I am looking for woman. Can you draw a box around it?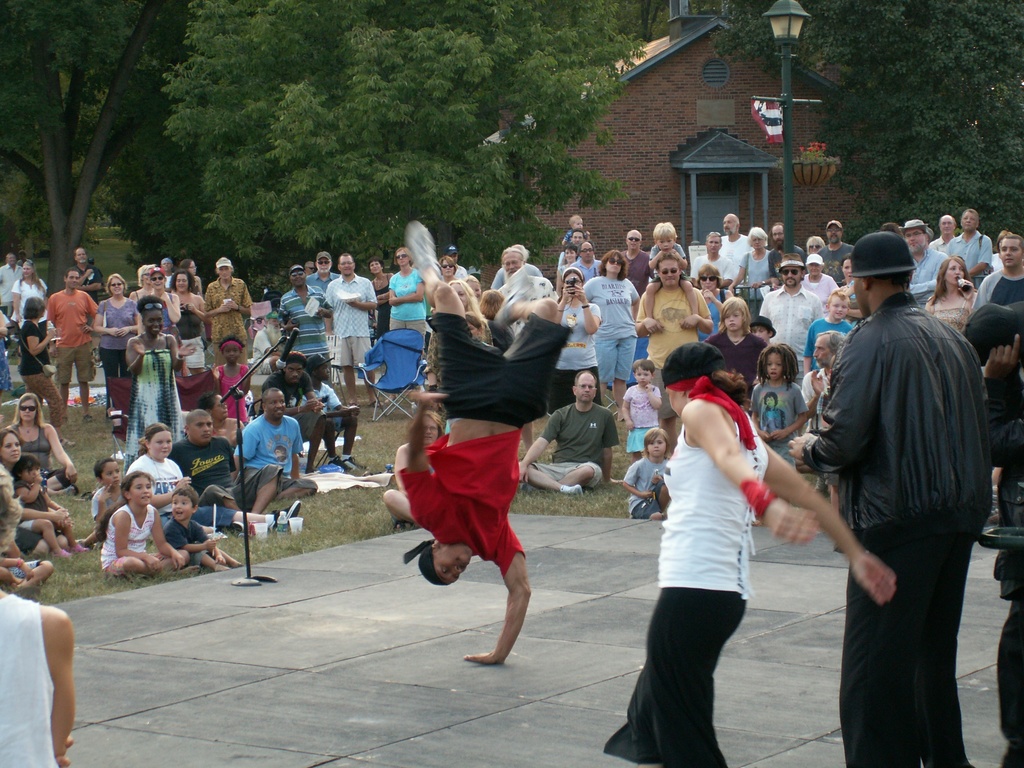
Sure, the bounding box is [x1=86, y1=274, x2=138, y2=415].
